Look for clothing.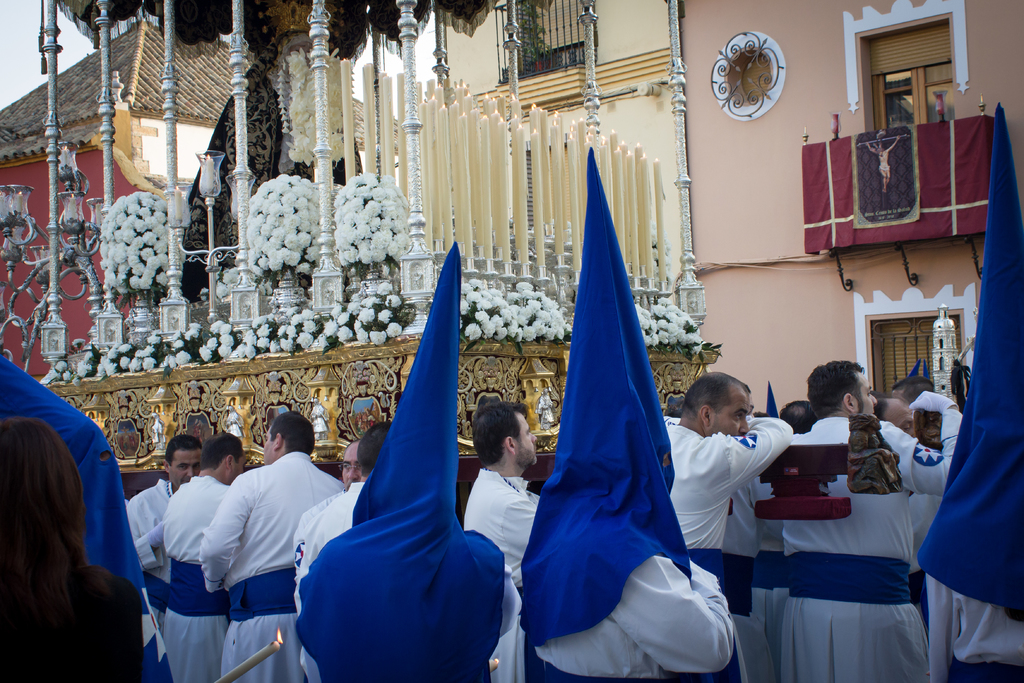
Found: 666, 366, 797, 577.
